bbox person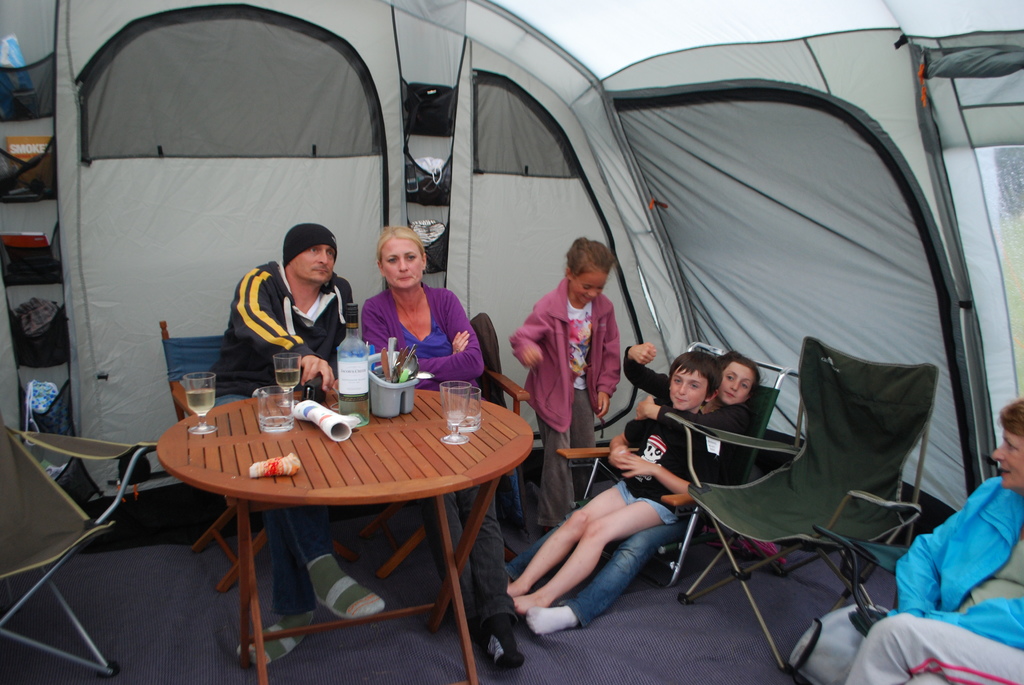
l=845, t=399, r=1023, b=684
